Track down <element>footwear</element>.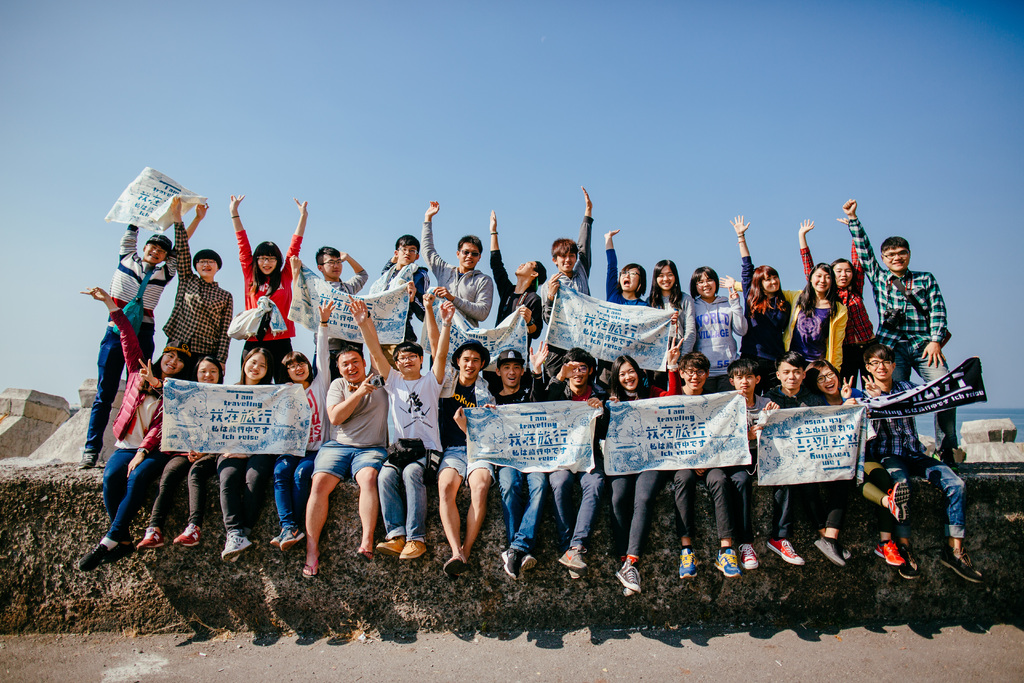
Tracked to x1=519 y1=554 x2=535 y2=579.
